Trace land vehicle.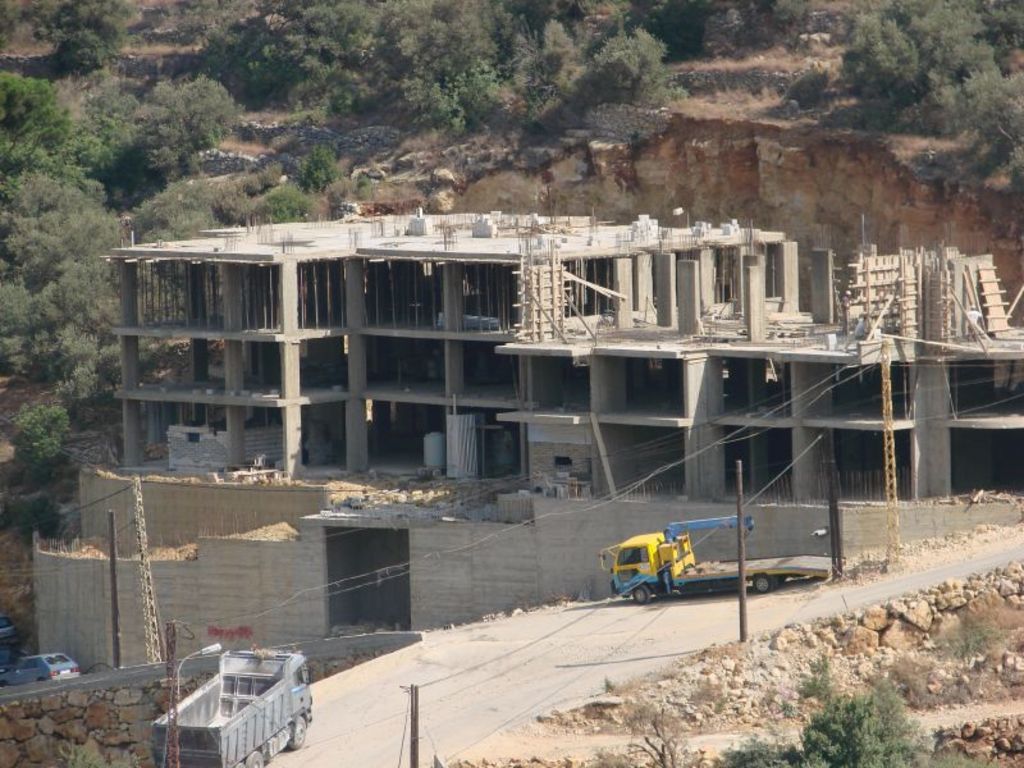
Traced to (0,649,83,690).
